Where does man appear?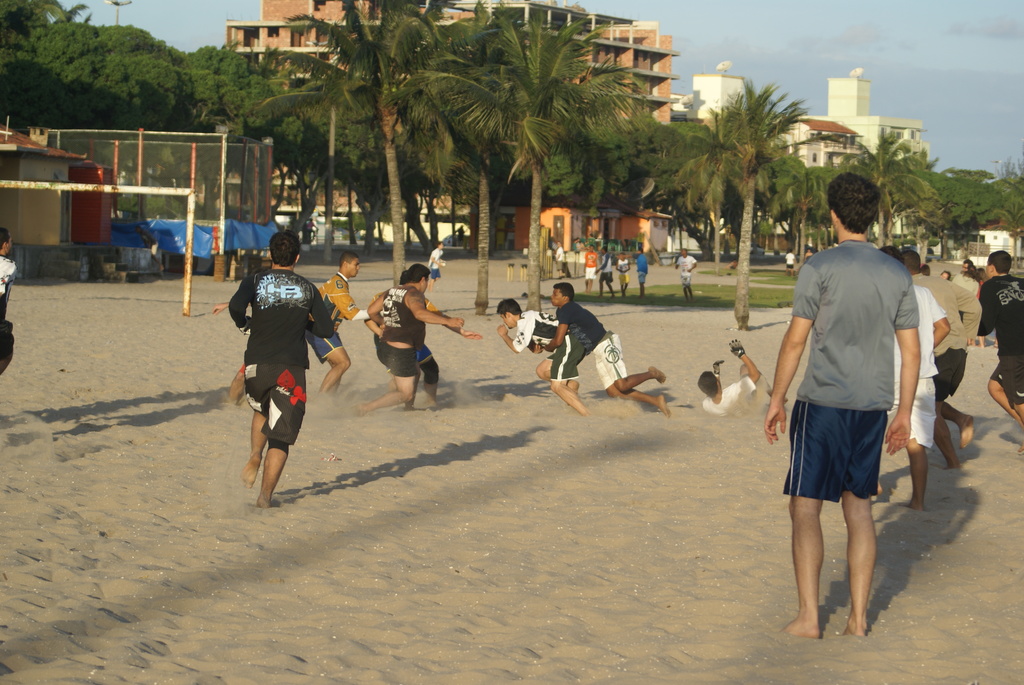
Appears at left=621, top=246, right=648, bottom=298.
